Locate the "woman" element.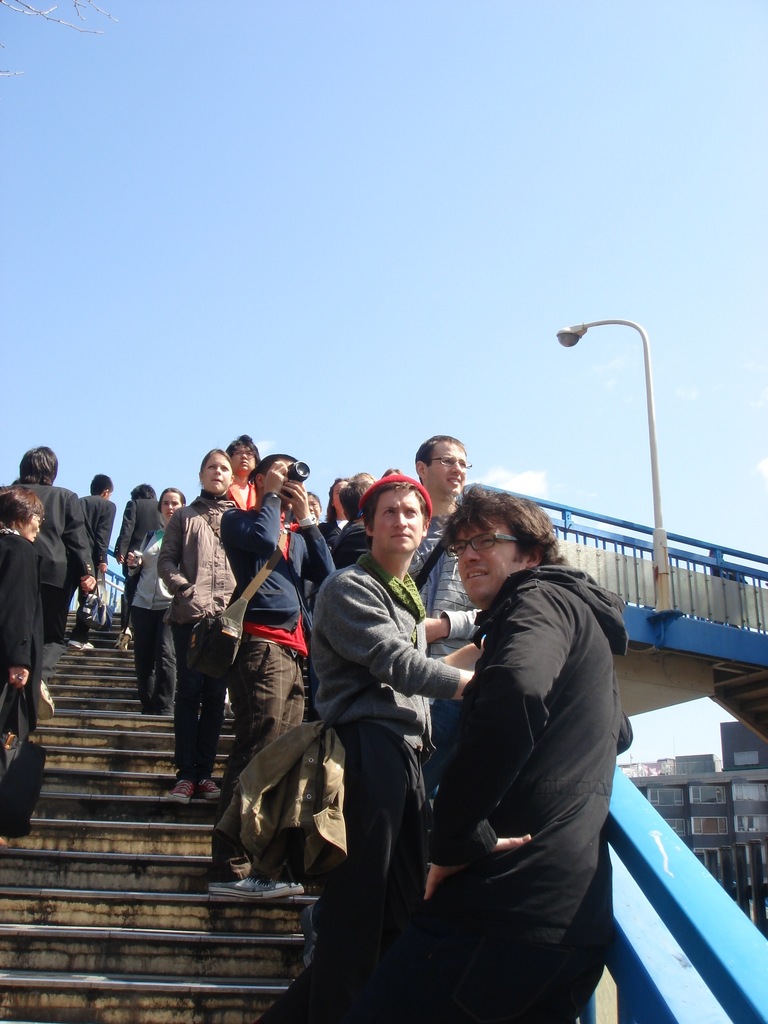
Element bbox: (x1=0, y1=486, x2=83, y2=780).
